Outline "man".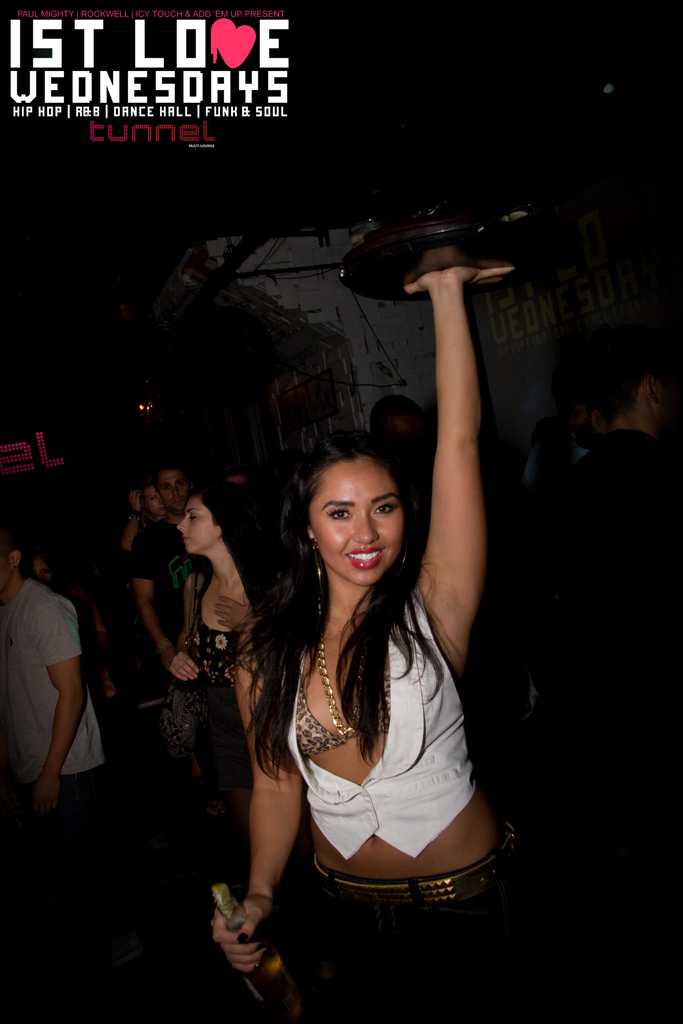
Outline: region(124, 460, 199, 680).
